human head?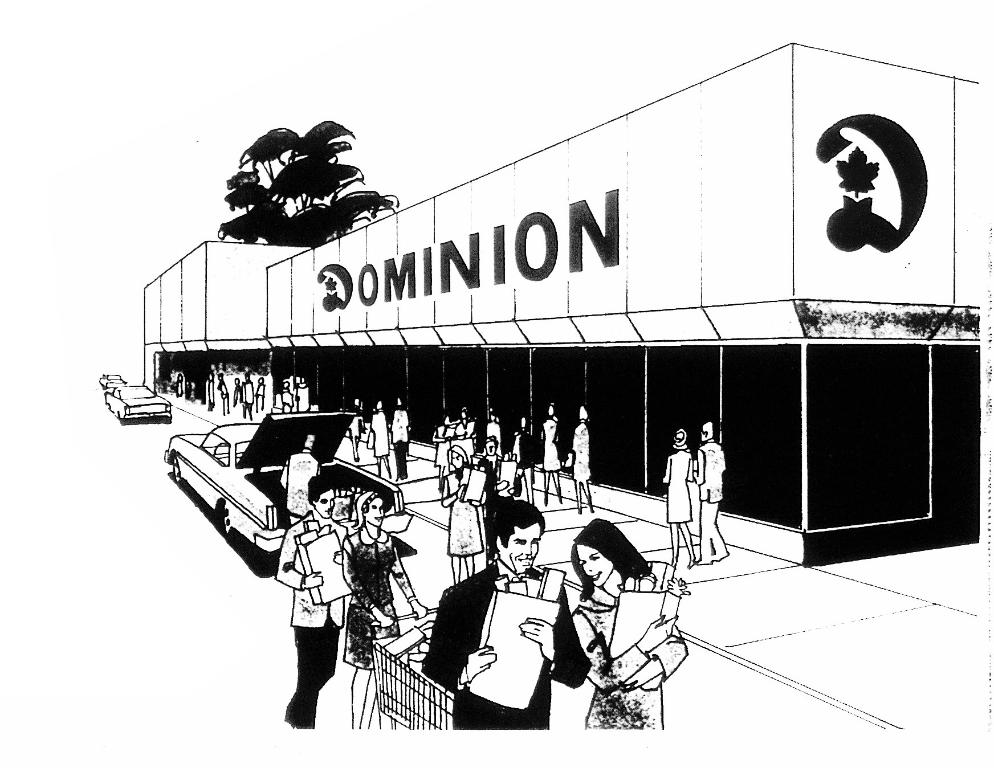
l=447, t=446, r=469, b=468
